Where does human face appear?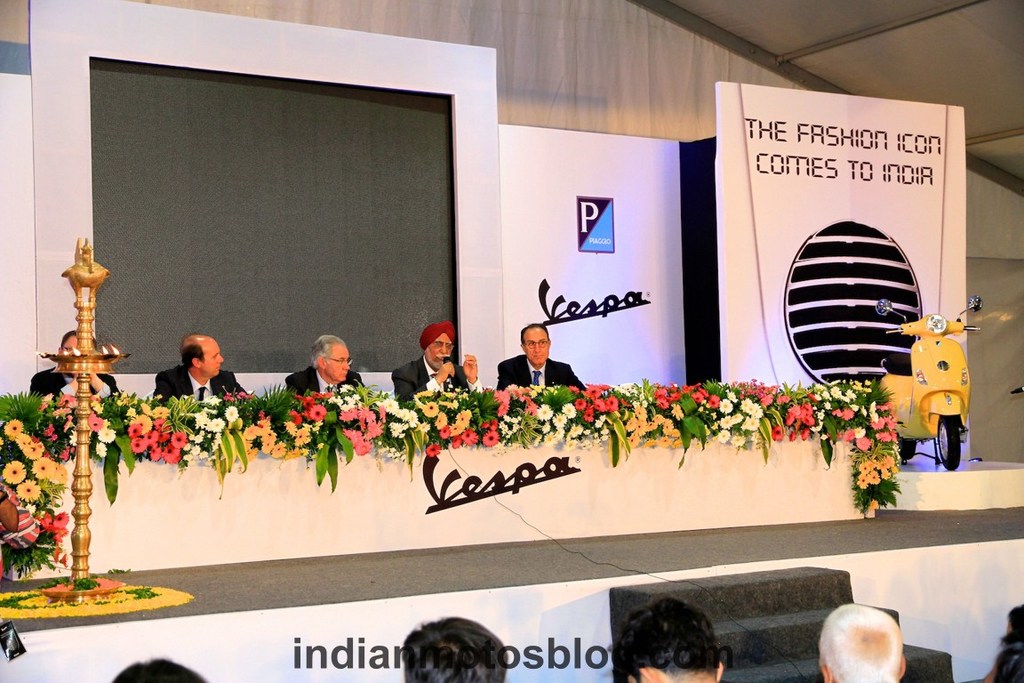
Appears at <bbox>519, 324, 550, 365</bbox>.
